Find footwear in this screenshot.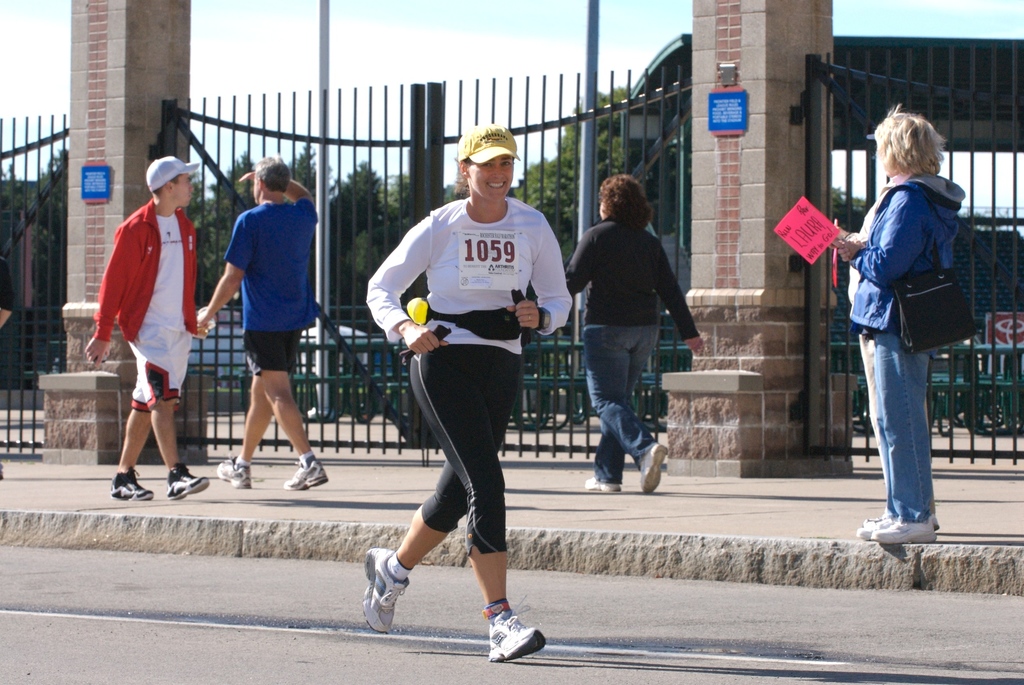
The bounding box for footwear is x1=168 y1=464 x2=213 y2=500.
